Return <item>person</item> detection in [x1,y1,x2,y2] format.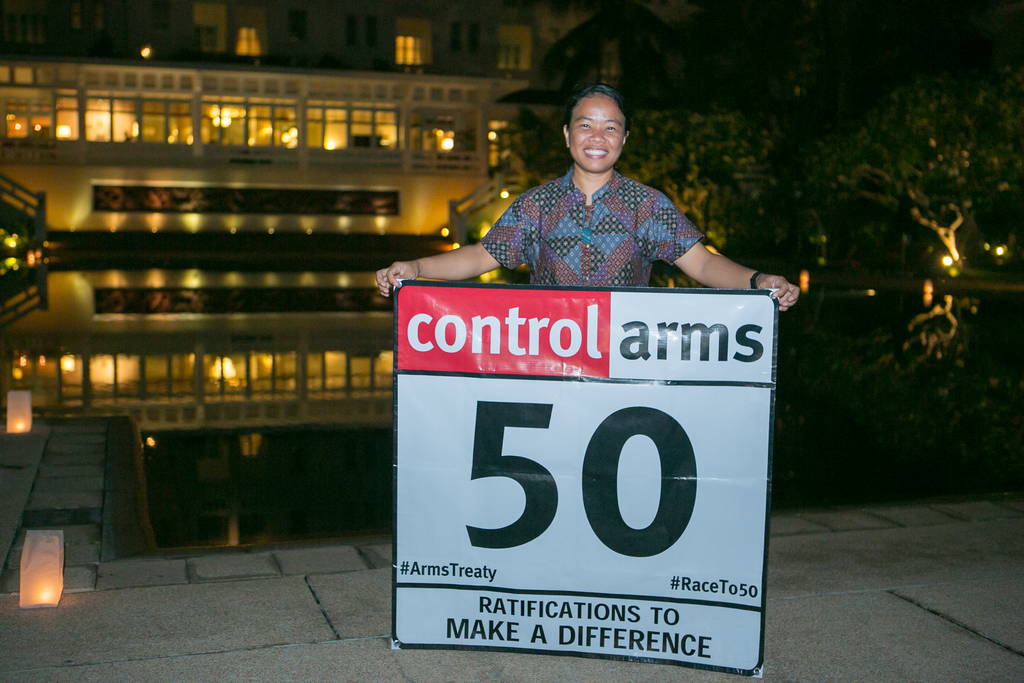
[465,111,785,317].
